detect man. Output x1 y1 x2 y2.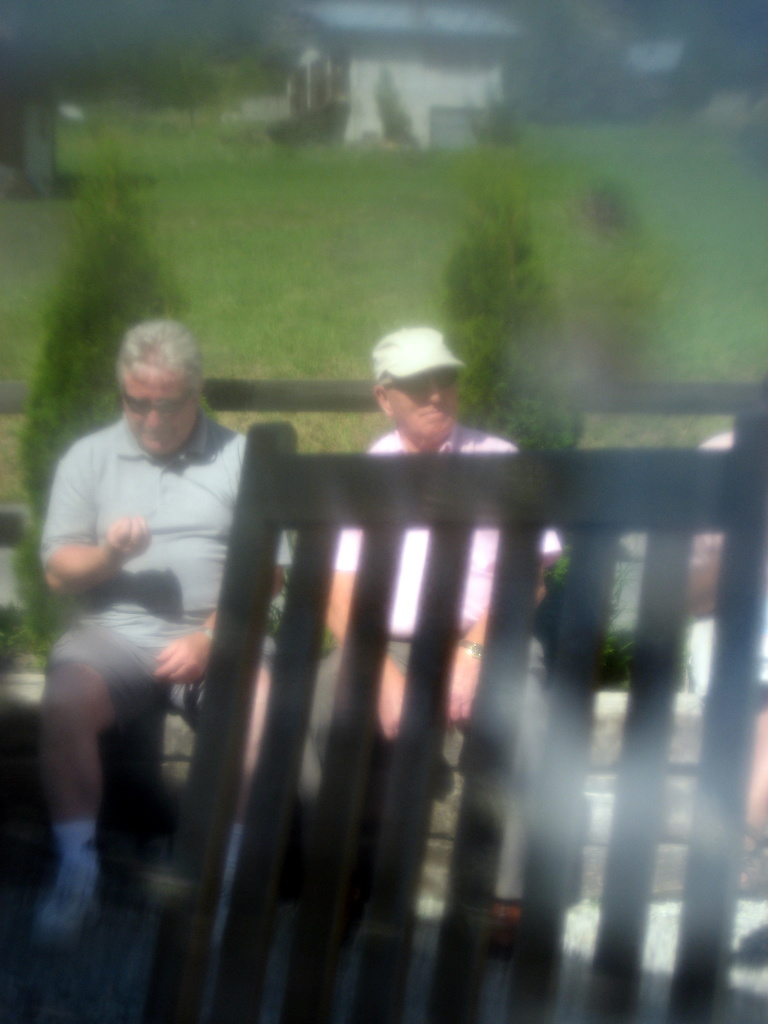
298 330 576 948.
